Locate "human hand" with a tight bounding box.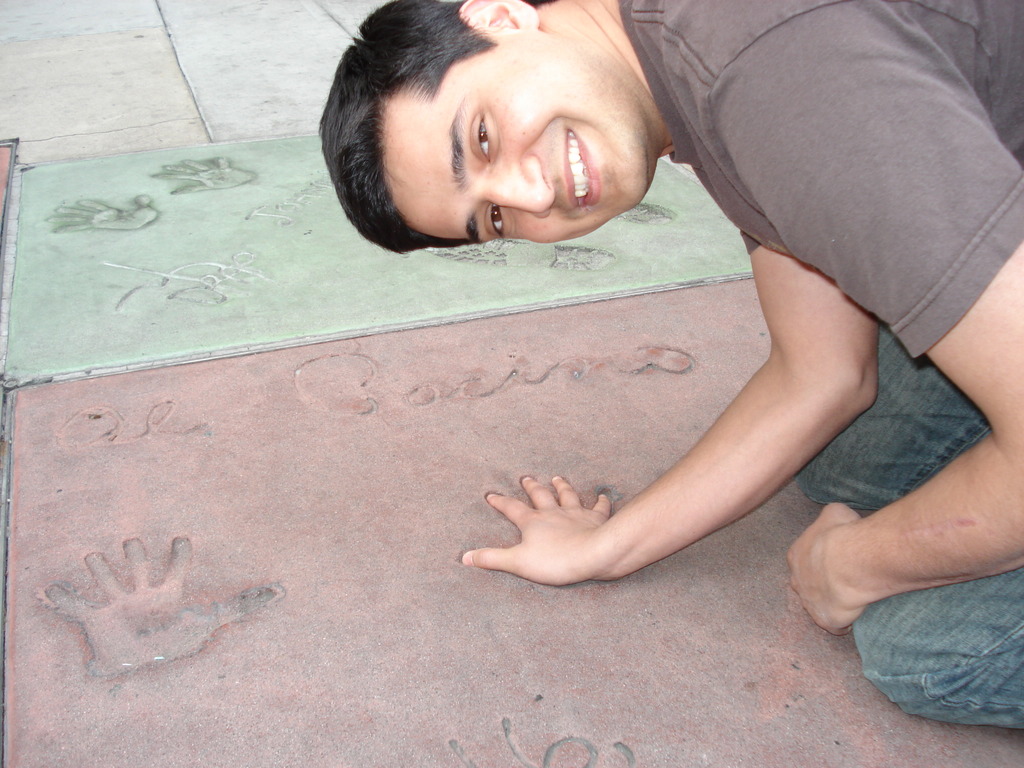
<region>43, 192, 161, 233</region>.
